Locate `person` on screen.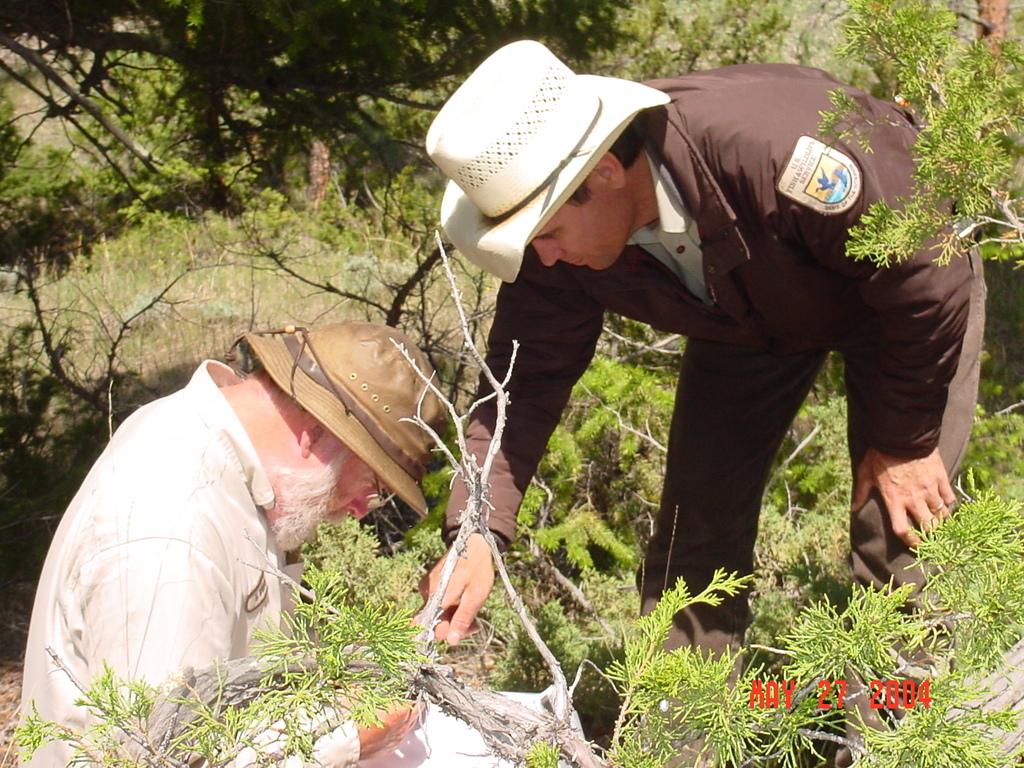
On screen at bbox=[12, 323, 579, 767].
